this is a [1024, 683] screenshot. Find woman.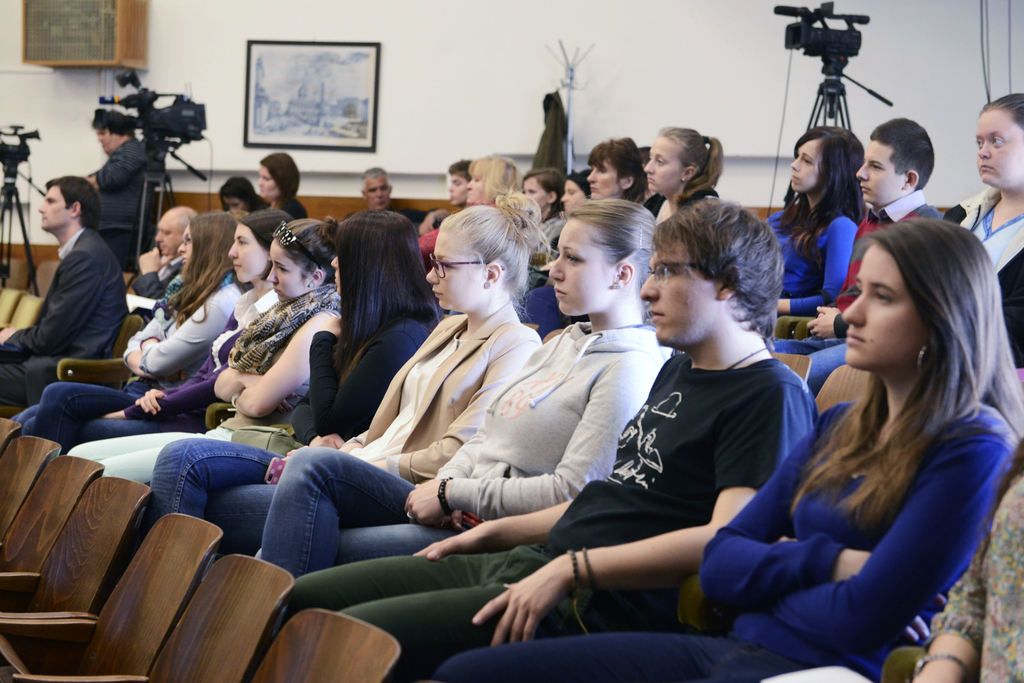
Bounding box: BBox(23, 206, 233, 441).
